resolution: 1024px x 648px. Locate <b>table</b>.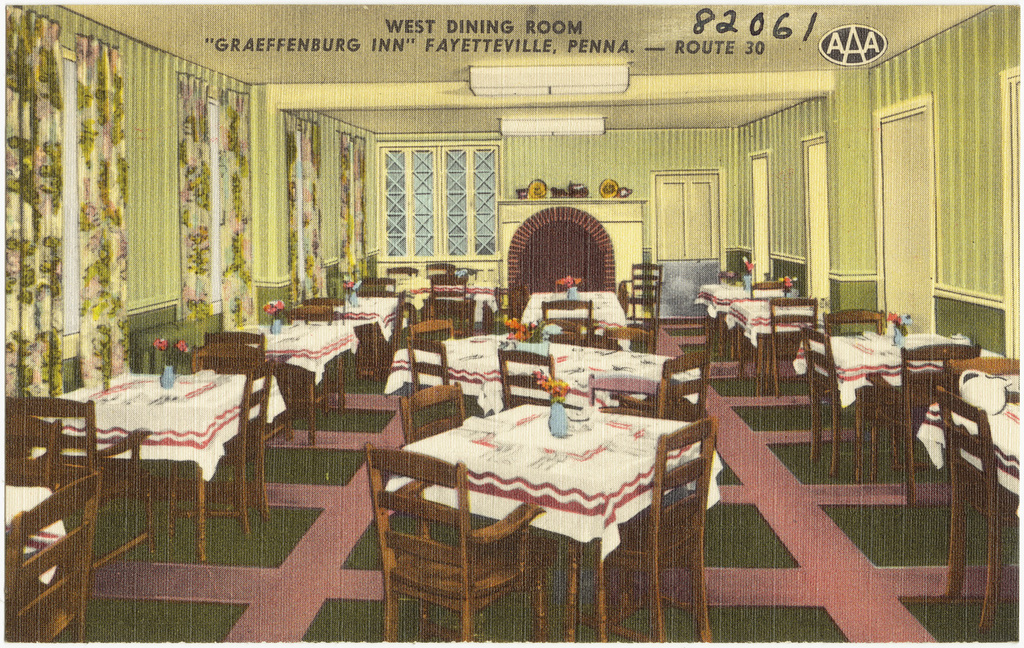
crop(28, 369, 293, 565).
